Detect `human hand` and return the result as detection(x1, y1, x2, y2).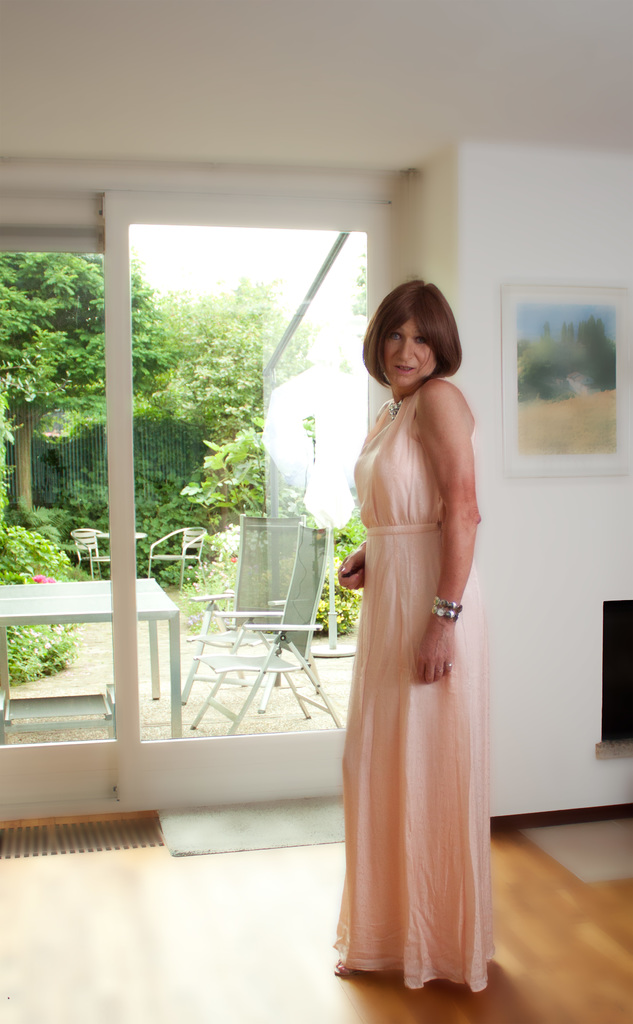
detection(413, 633, 457, 680).
